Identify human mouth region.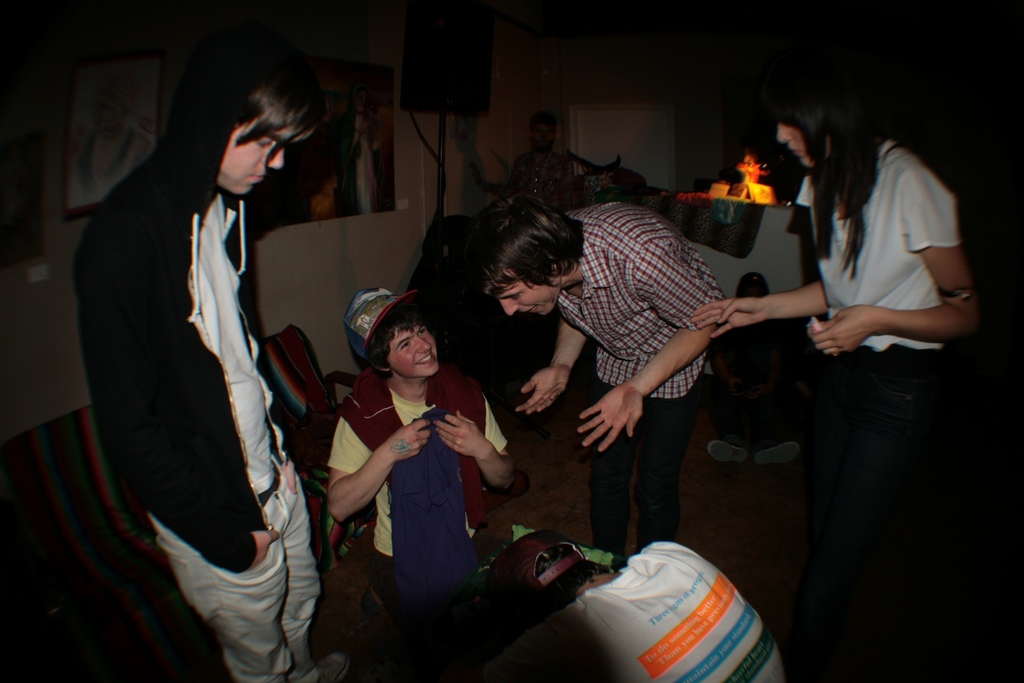
Region: [left=416, top=349, right=436, bottom=364].
